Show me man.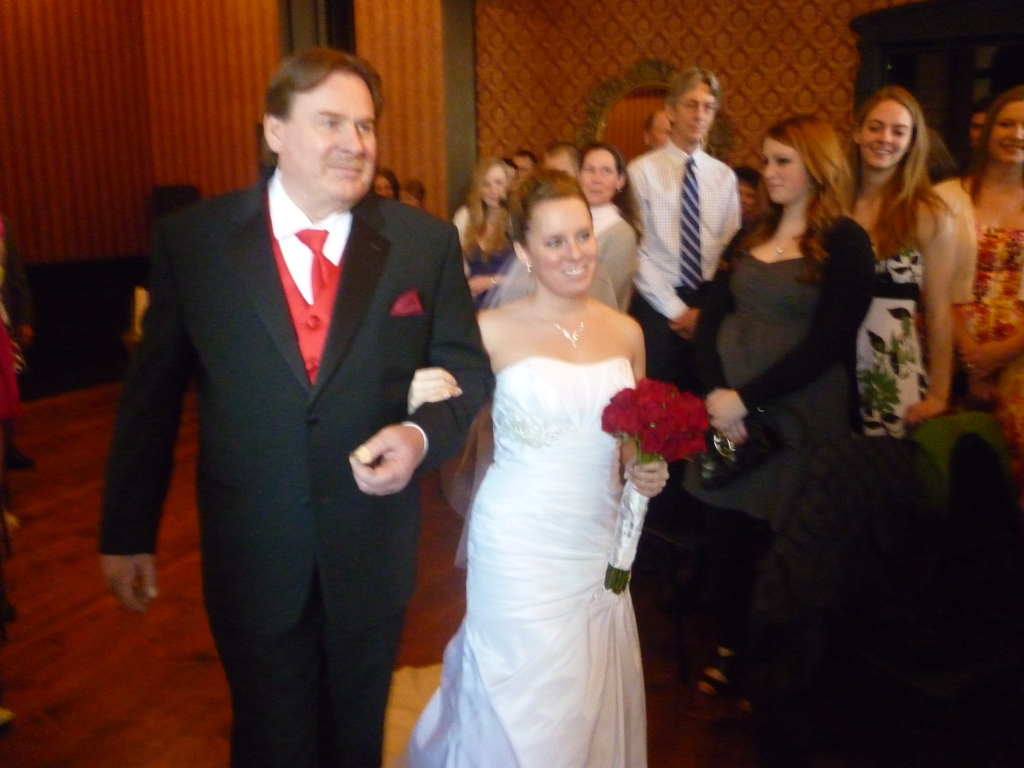
man is here: box(618, 75, 769, 375).
